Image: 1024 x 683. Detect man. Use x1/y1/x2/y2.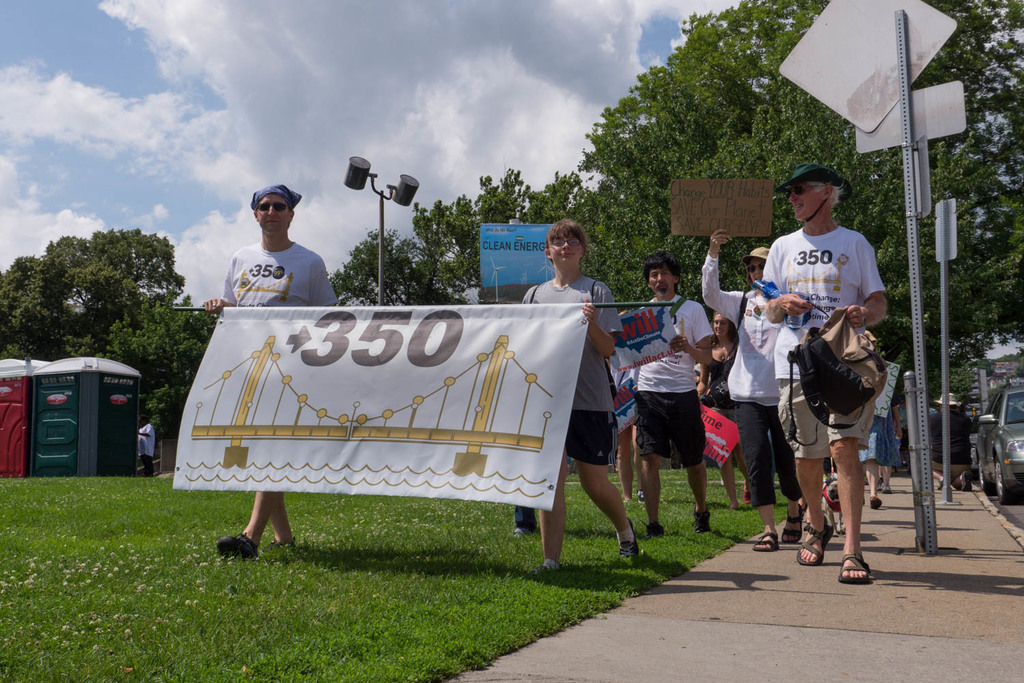
204/182/343/561.
